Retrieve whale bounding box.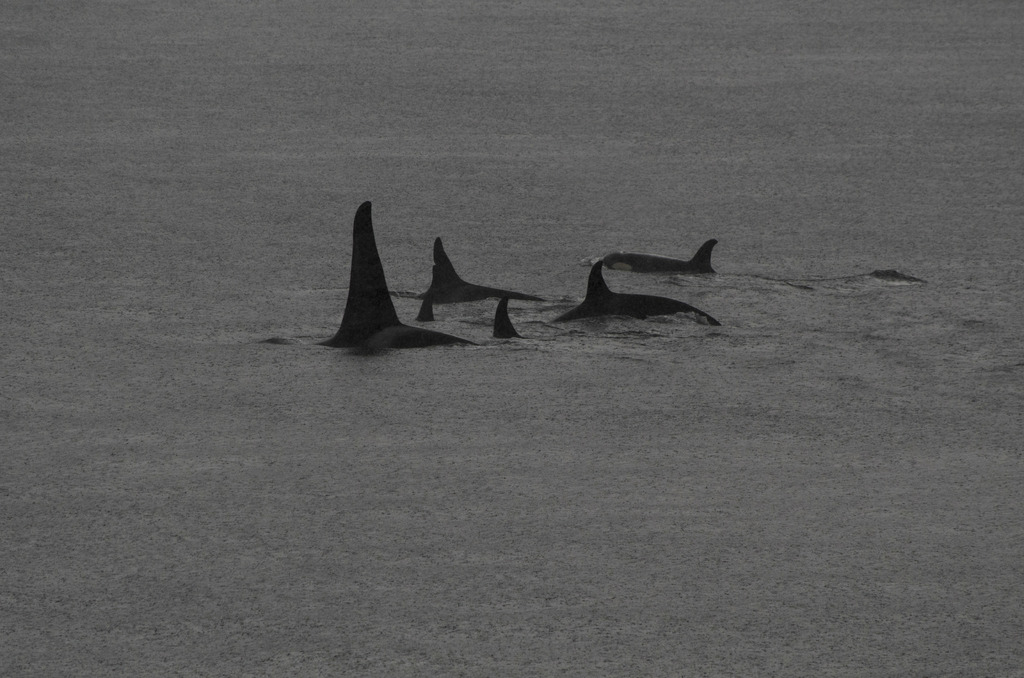
Bounding box: [x1=493, y1=291, x2=522, y2=345].
